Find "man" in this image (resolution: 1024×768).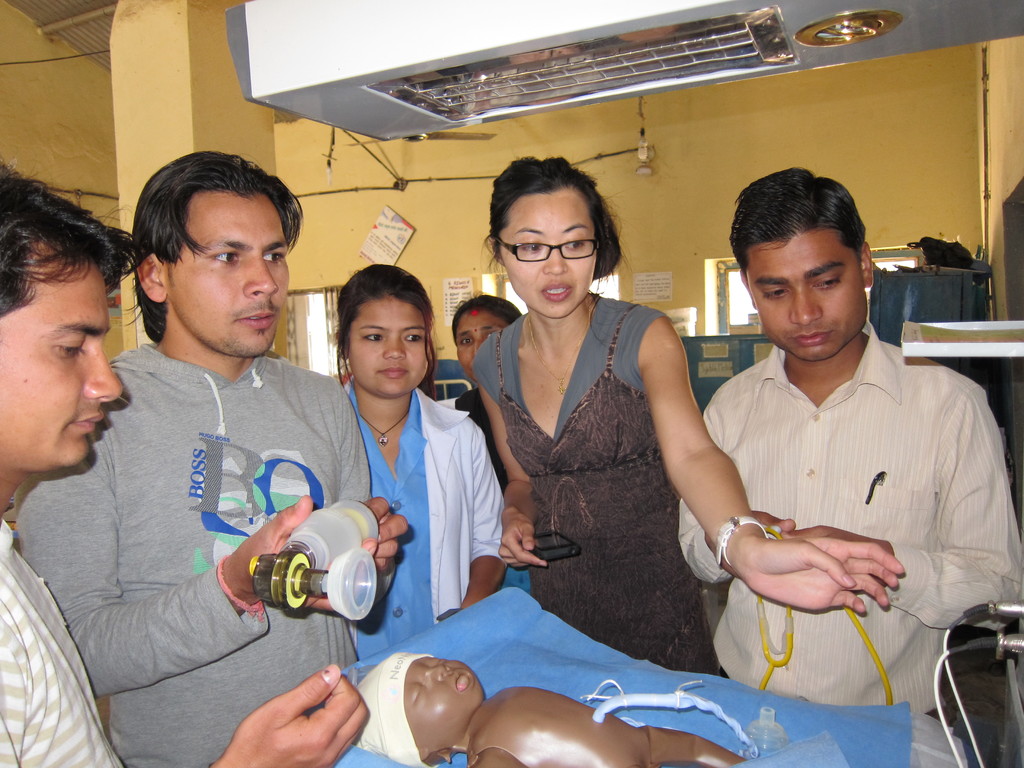
bbox=[663, 166, 1023, 717].
